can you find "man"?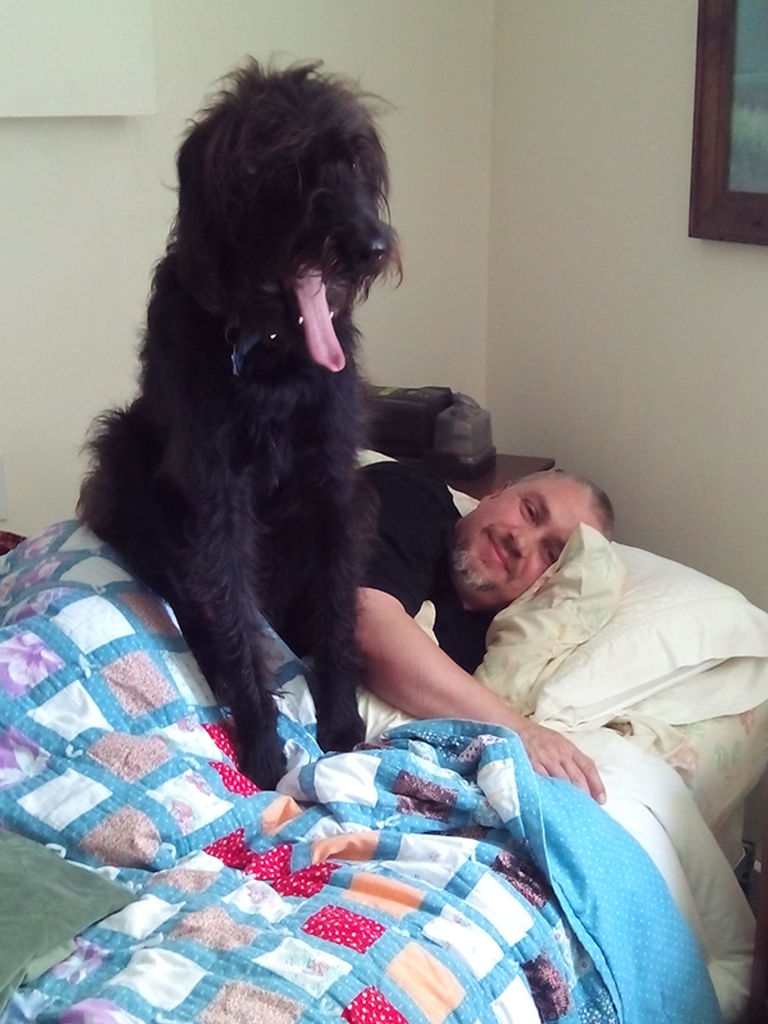
Yes, bounding box: [339,468,621,810].
